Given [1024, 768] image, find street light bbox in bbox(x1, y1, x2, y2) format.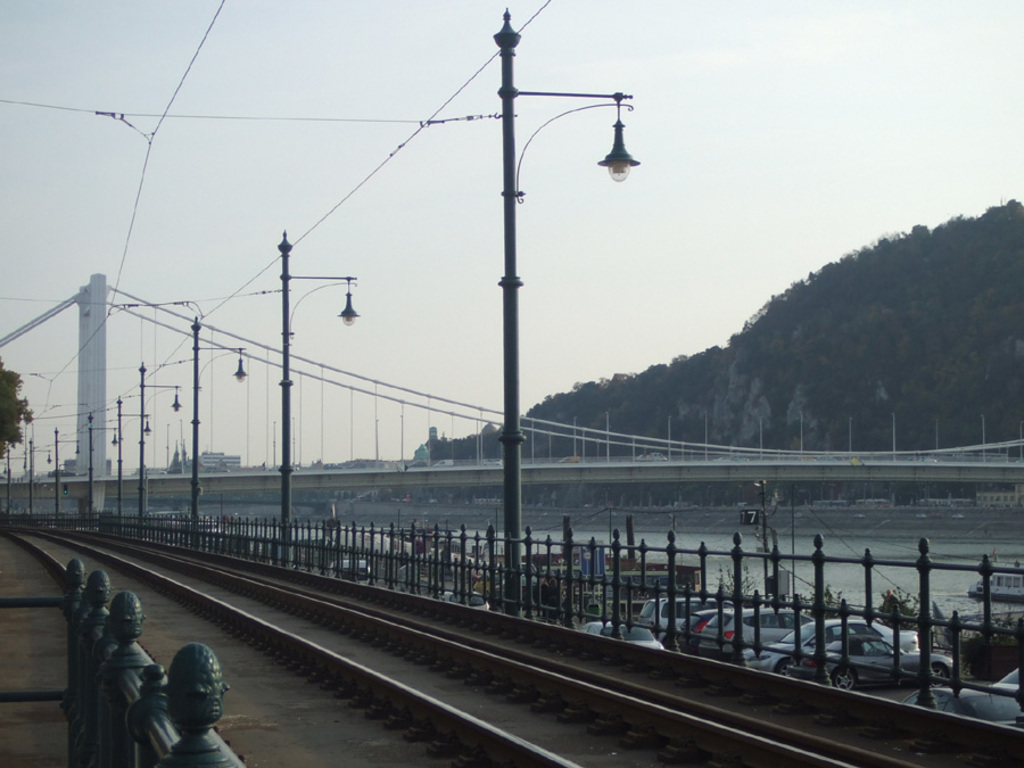
bbox(52, 427, 82, 525).
